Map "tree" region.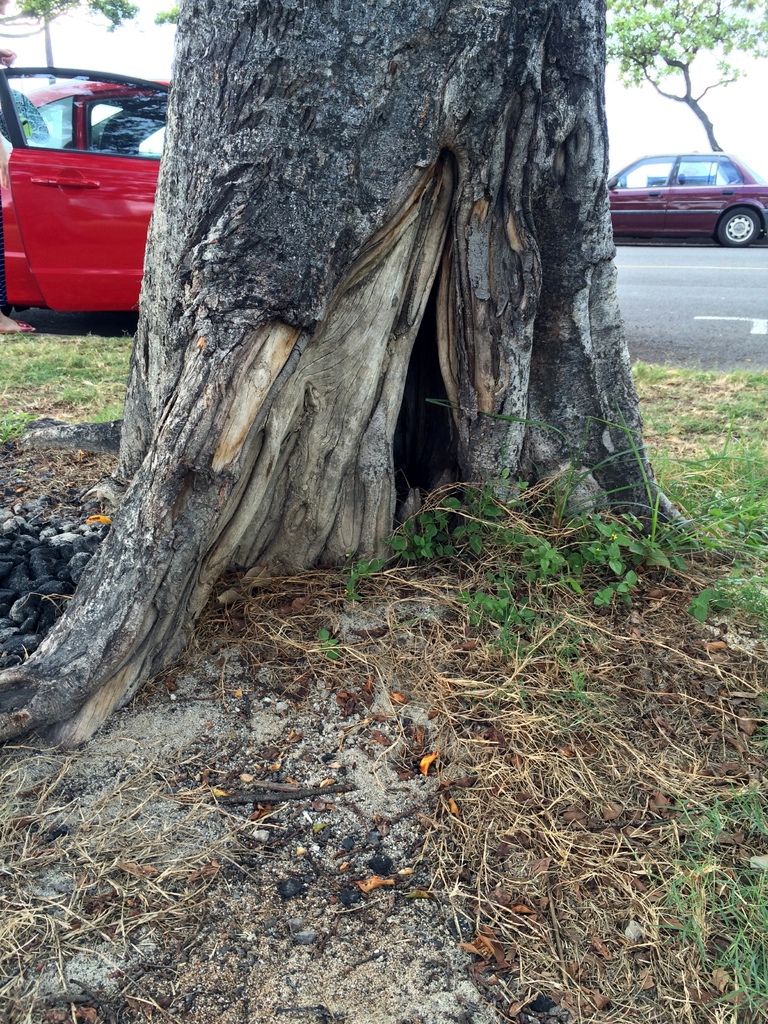
Mapped to [156, 40, 679, 521].
